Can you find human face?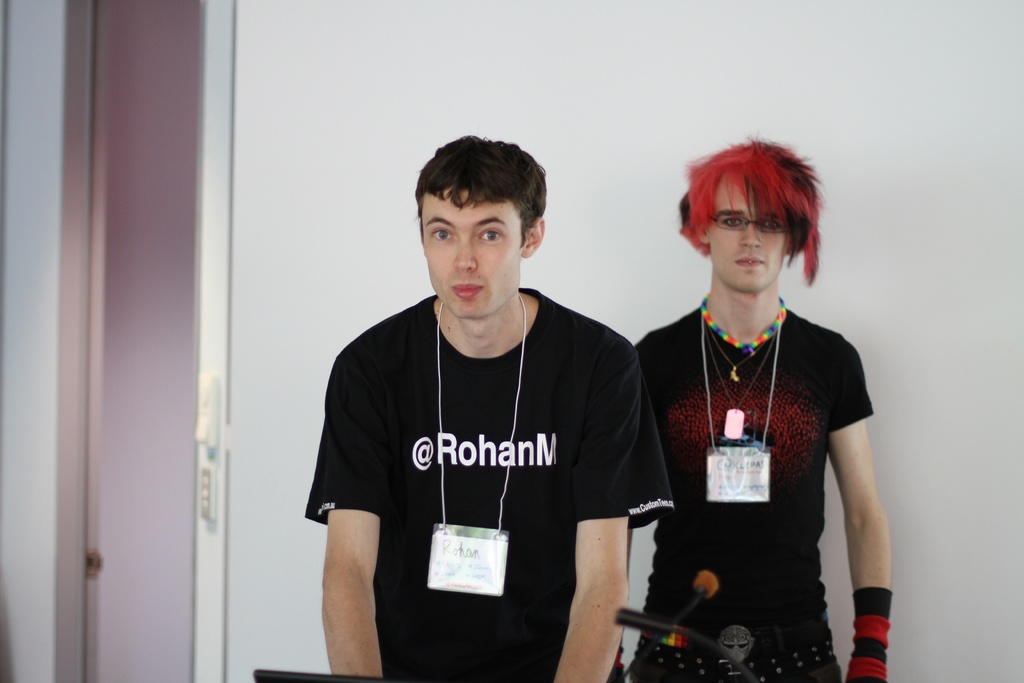
Yes, bounding box: (420,188,516,320).
